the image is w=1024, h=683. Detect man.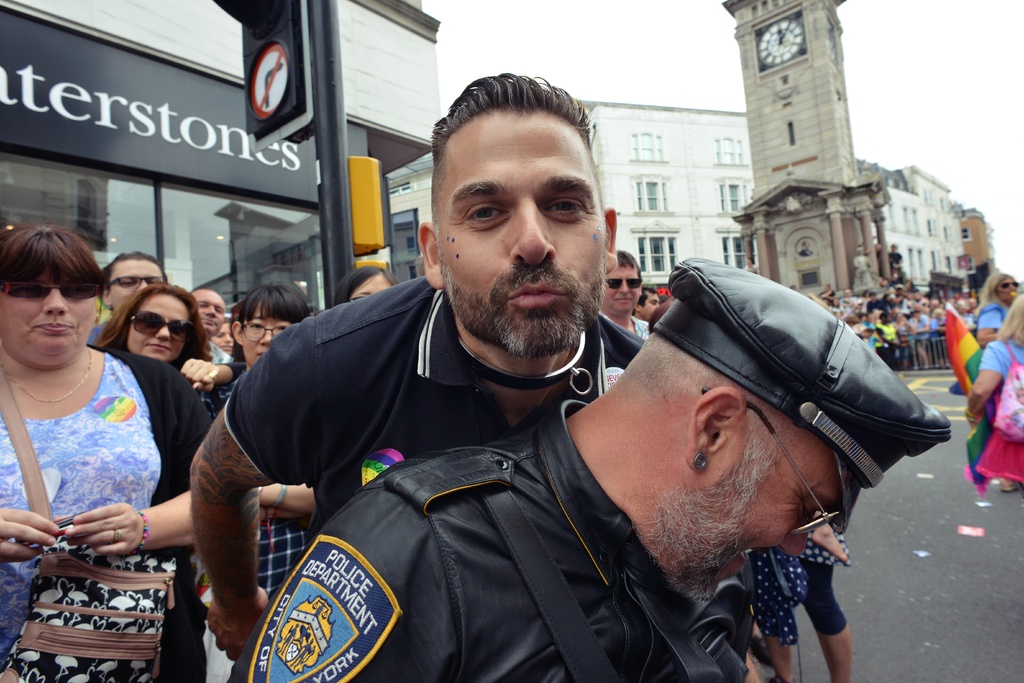
Detection: [left=228, top=254, right=955, bottom=682].
